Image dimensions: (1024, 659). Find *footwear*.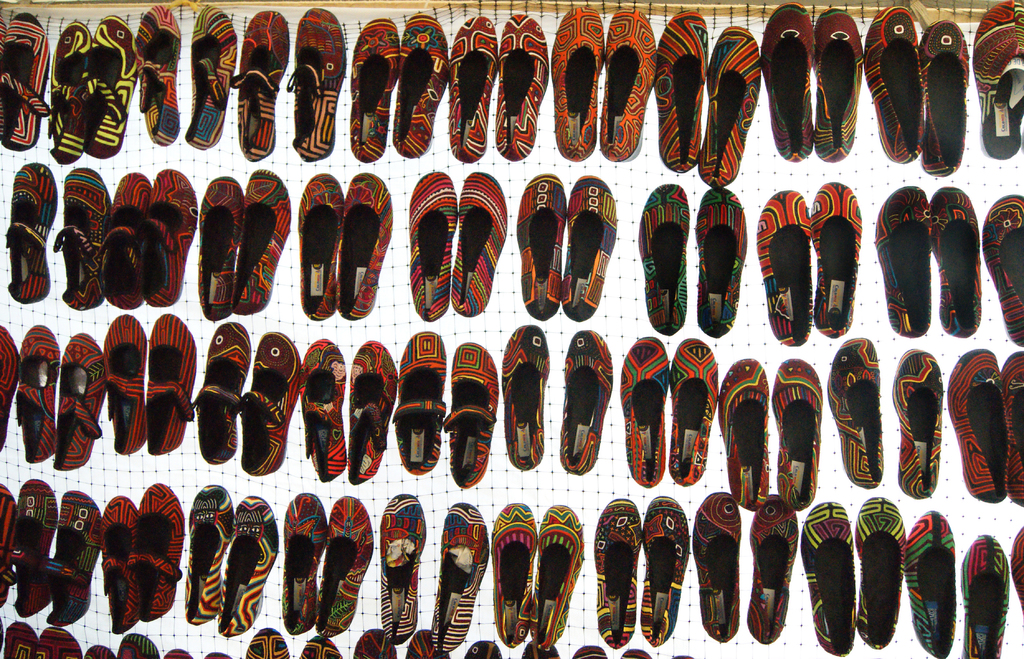
bbox(47, 19, 92, 162).
